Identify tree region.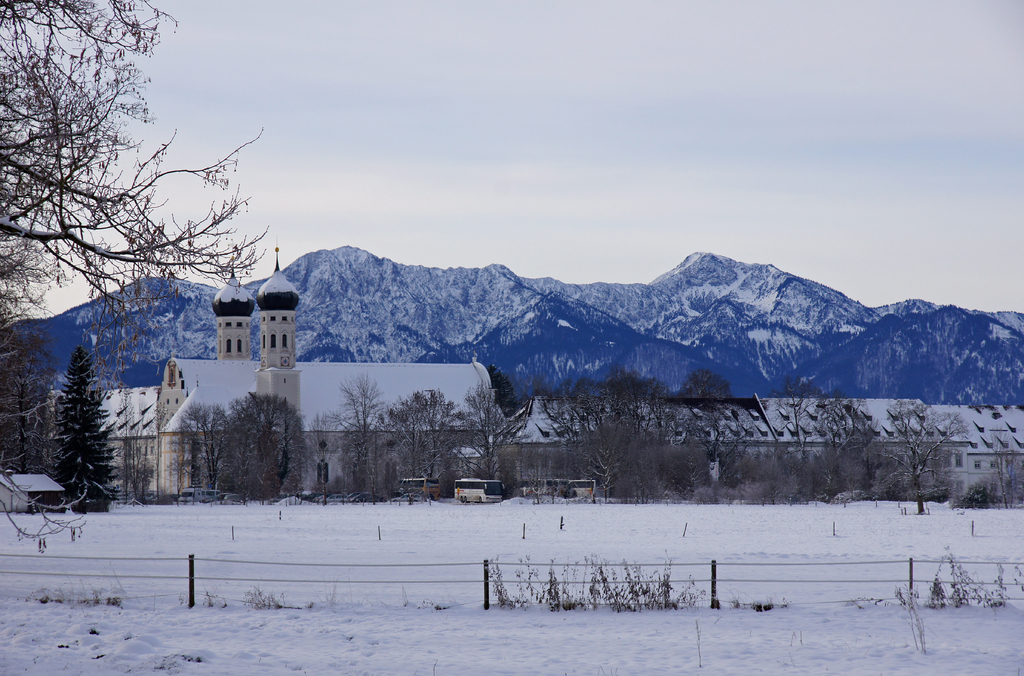
Region: BBox(388, 386, 456, 495).
